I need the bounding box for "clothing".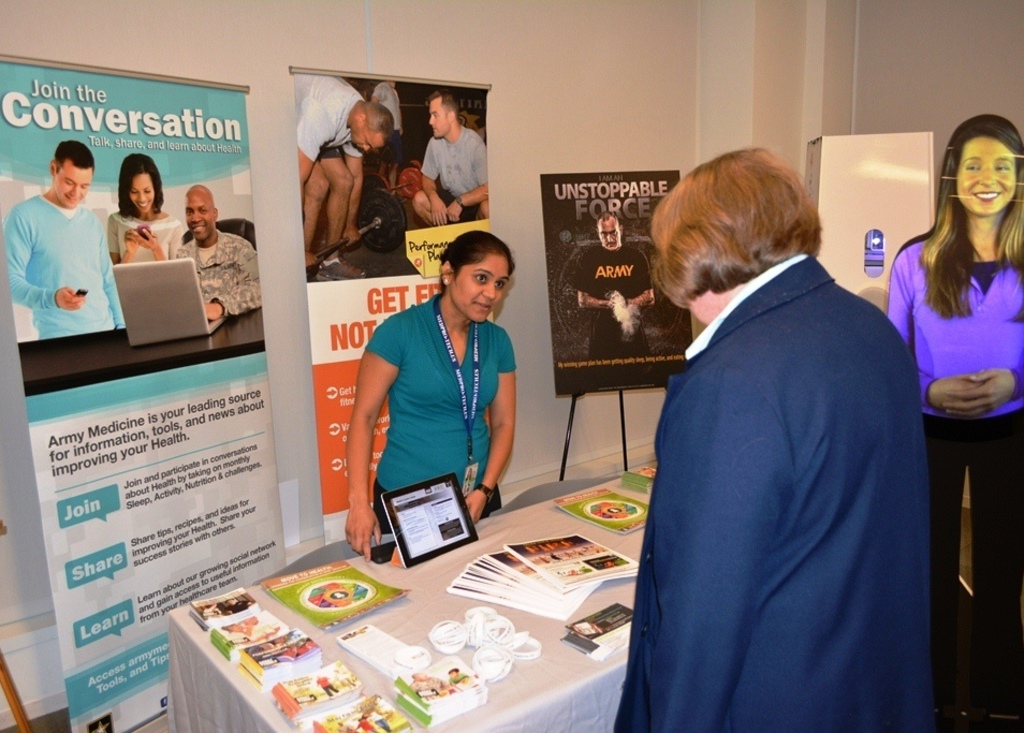
Here it is: {"left": 175, "top": 237, "right": 268, "bottom": 325}.
